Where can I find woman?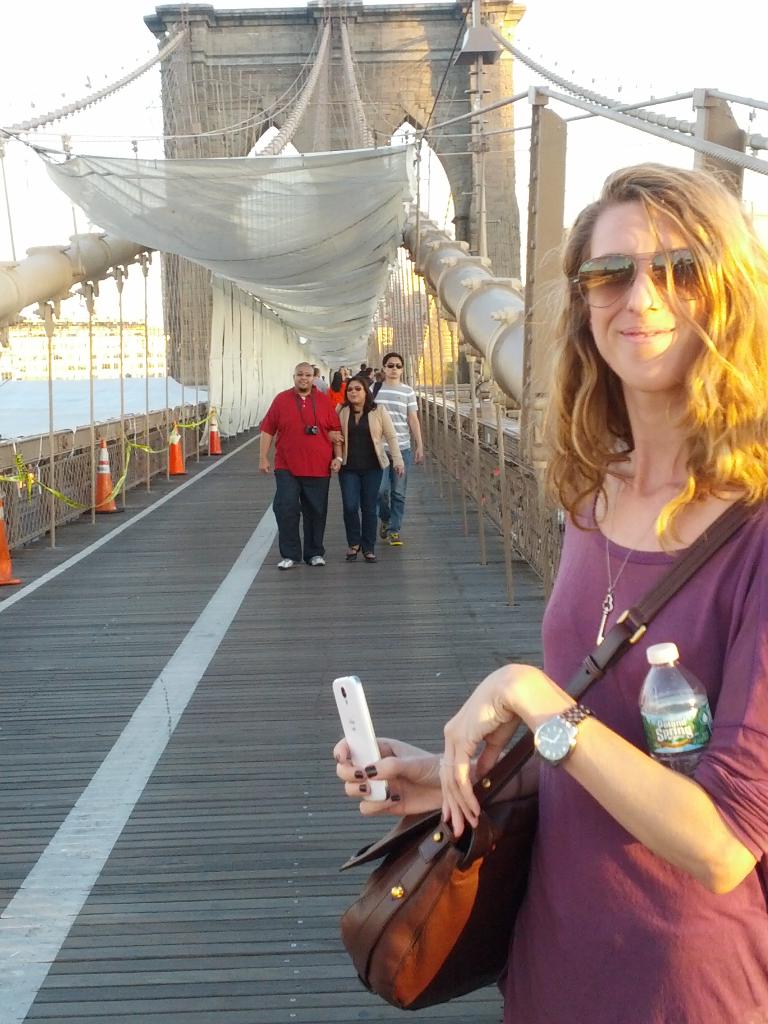
You can find it at bbox=(364, 351, 422, 547).
